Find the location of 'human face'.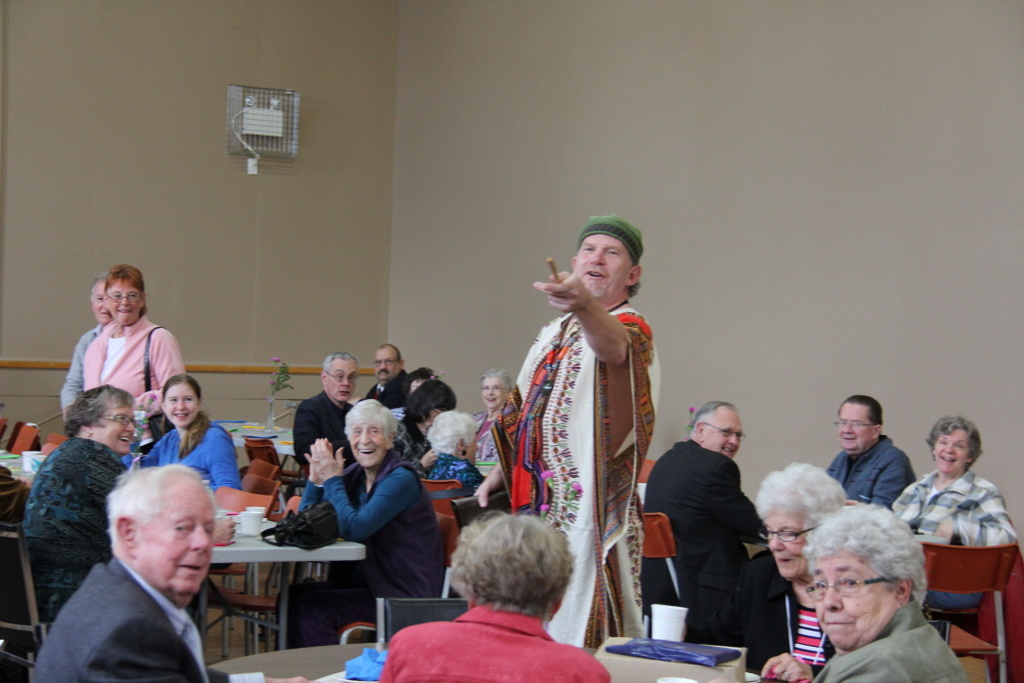
Location: bbox=(323, 357, 351, 399).
